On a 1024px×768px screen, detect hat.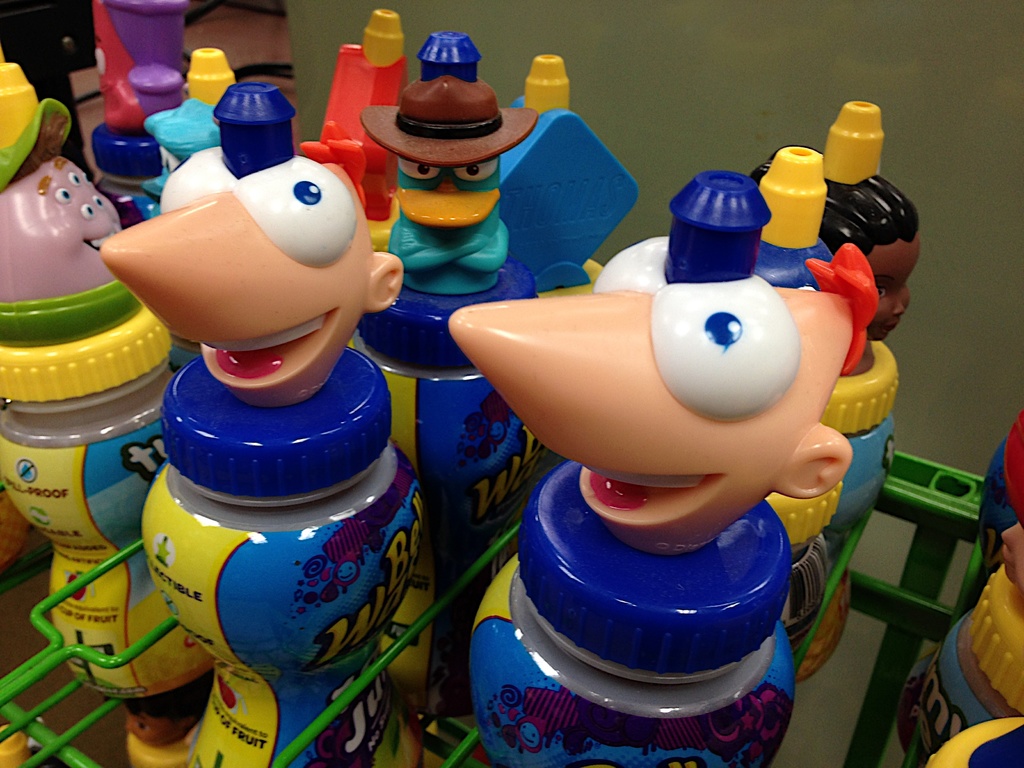
l=359, t=36, r=545, b=168.
